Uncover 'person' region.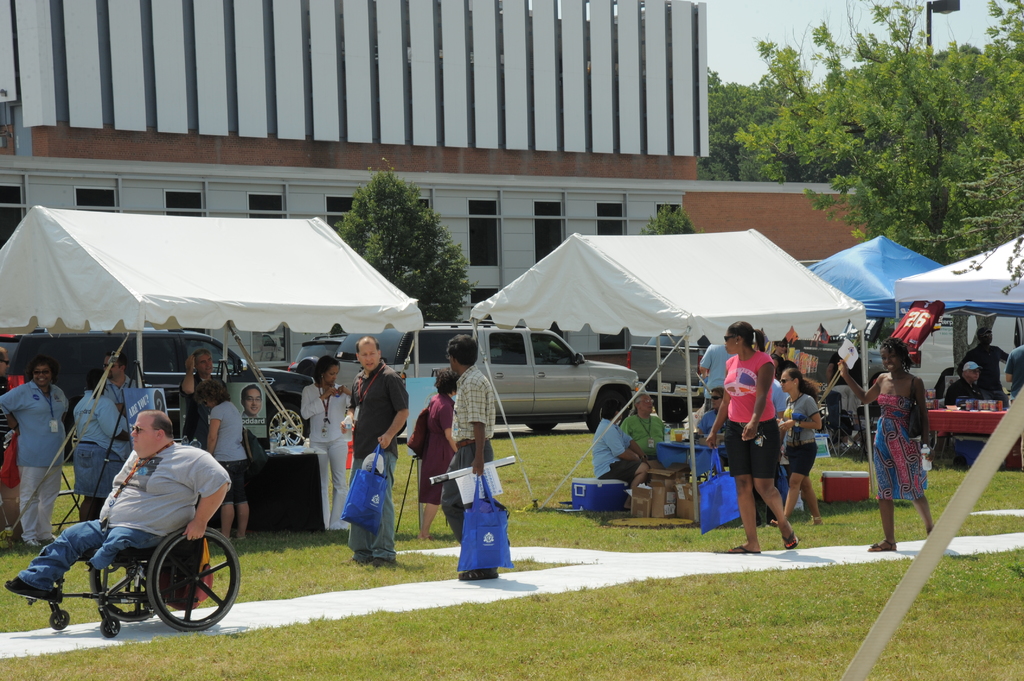
Uncovered: crop(4, 406, 238, 603).
